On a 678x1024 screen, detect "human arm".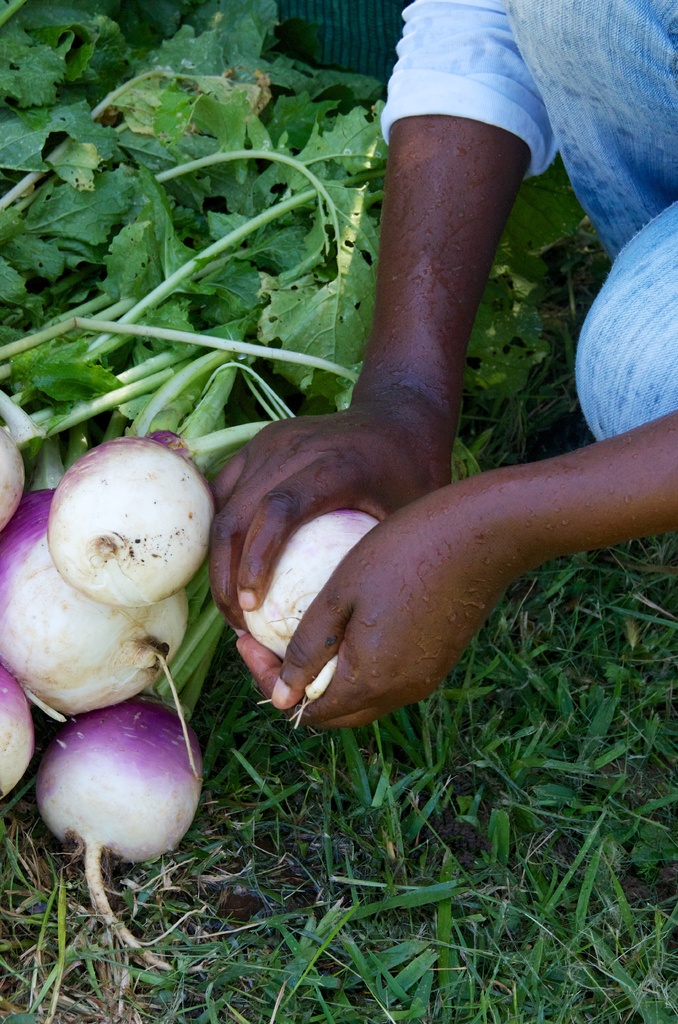
BBox(209, 0, 551, 635).
